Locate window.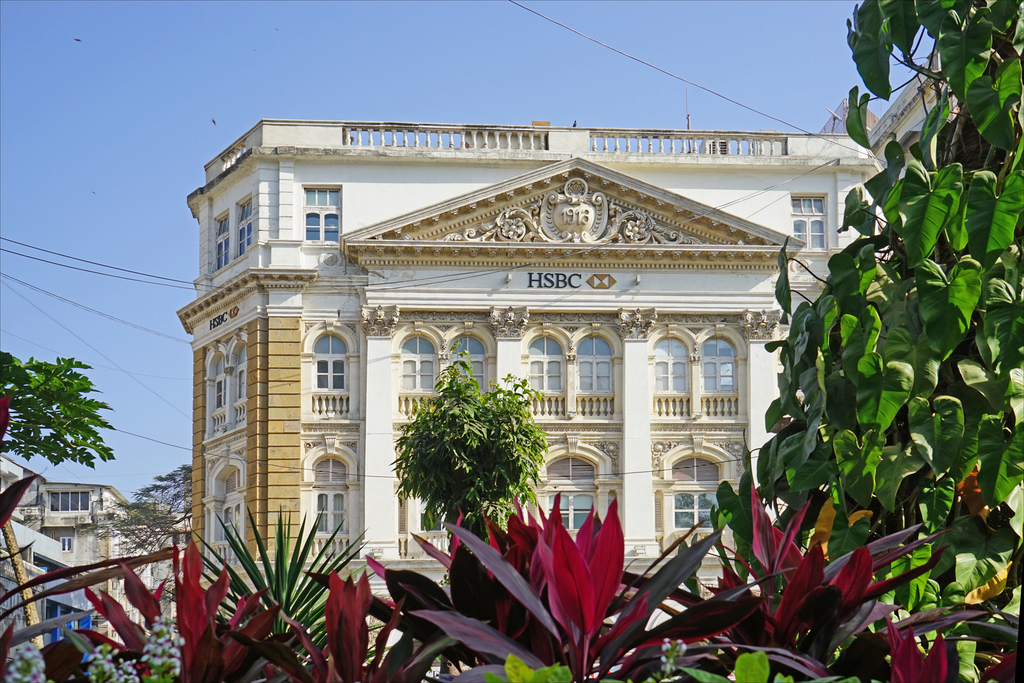
Bounding box: rect(217, 467, 244, 551).
